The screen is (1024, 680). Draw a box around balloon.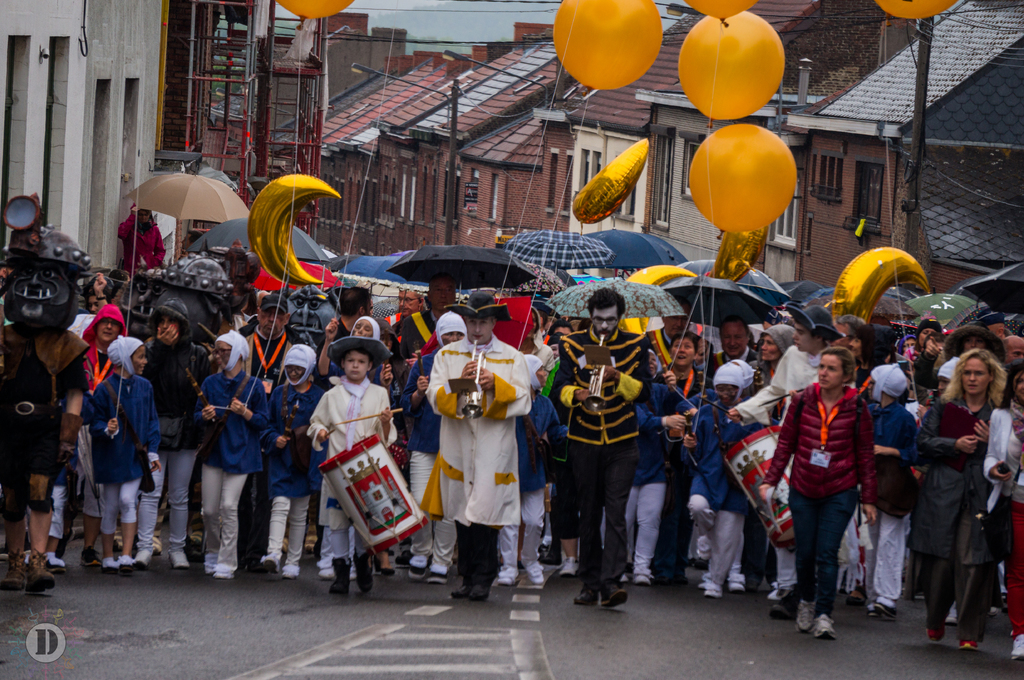
crop(552, 0, 666, 93).
